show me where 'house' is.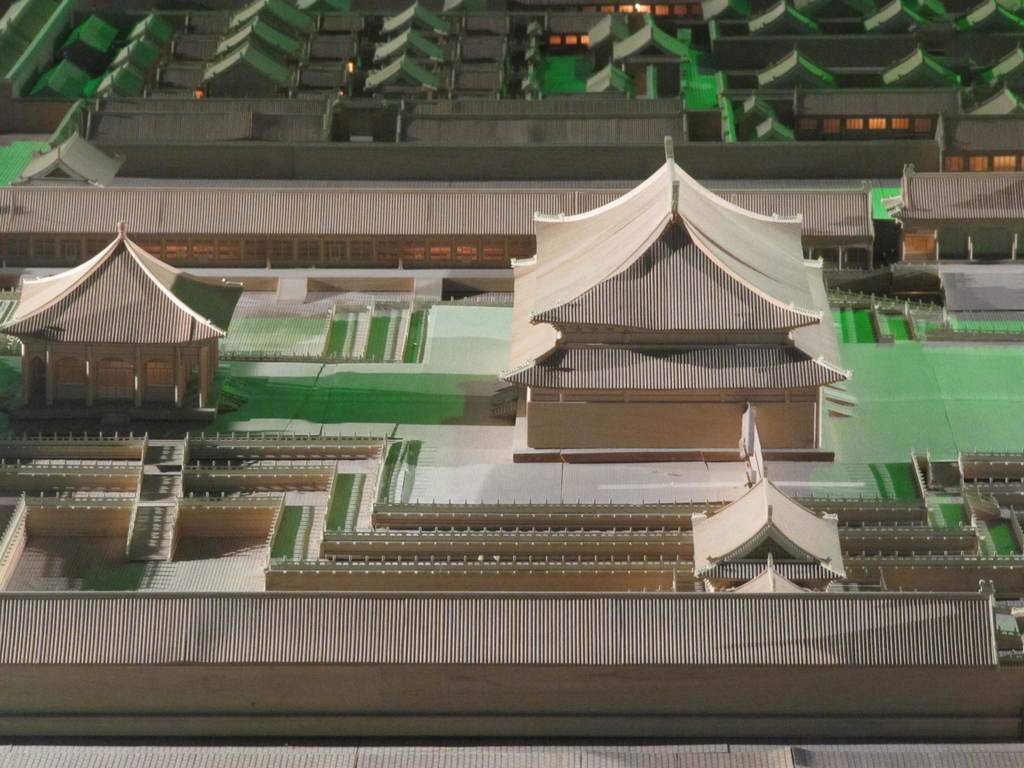
'house' is at BBox(581, 63, 633, 97).
